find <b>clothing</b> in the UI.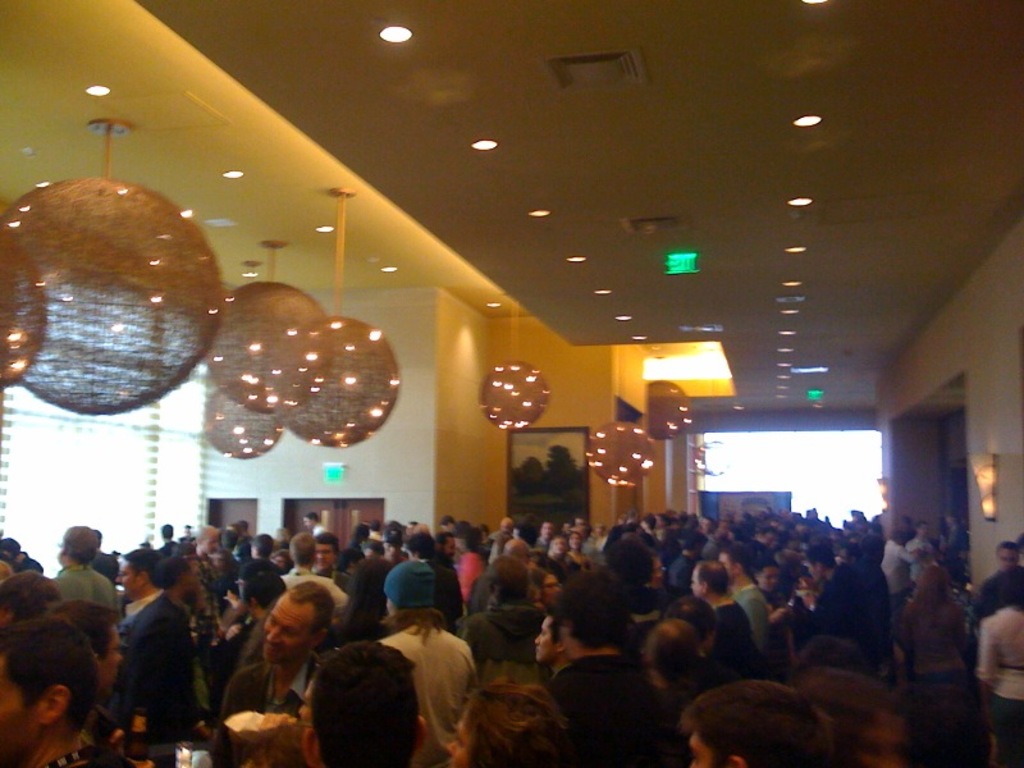
UI element at bbox(372, 614, 476, 767).
